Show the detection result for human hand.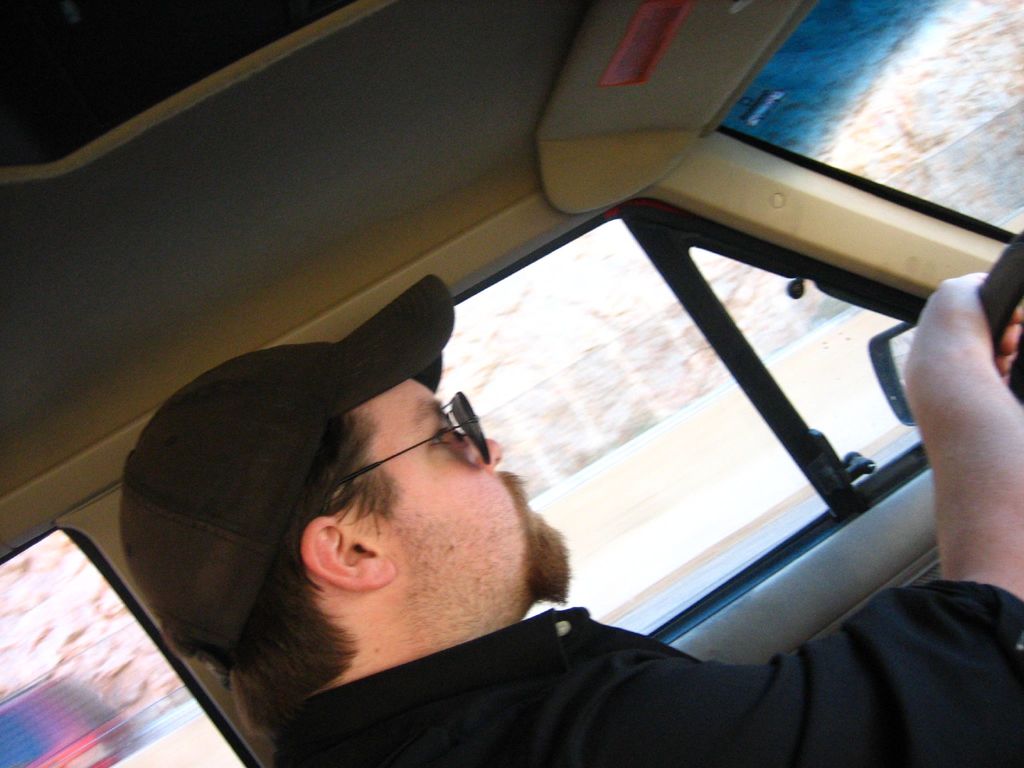
(891, 239, 1021, 504).
